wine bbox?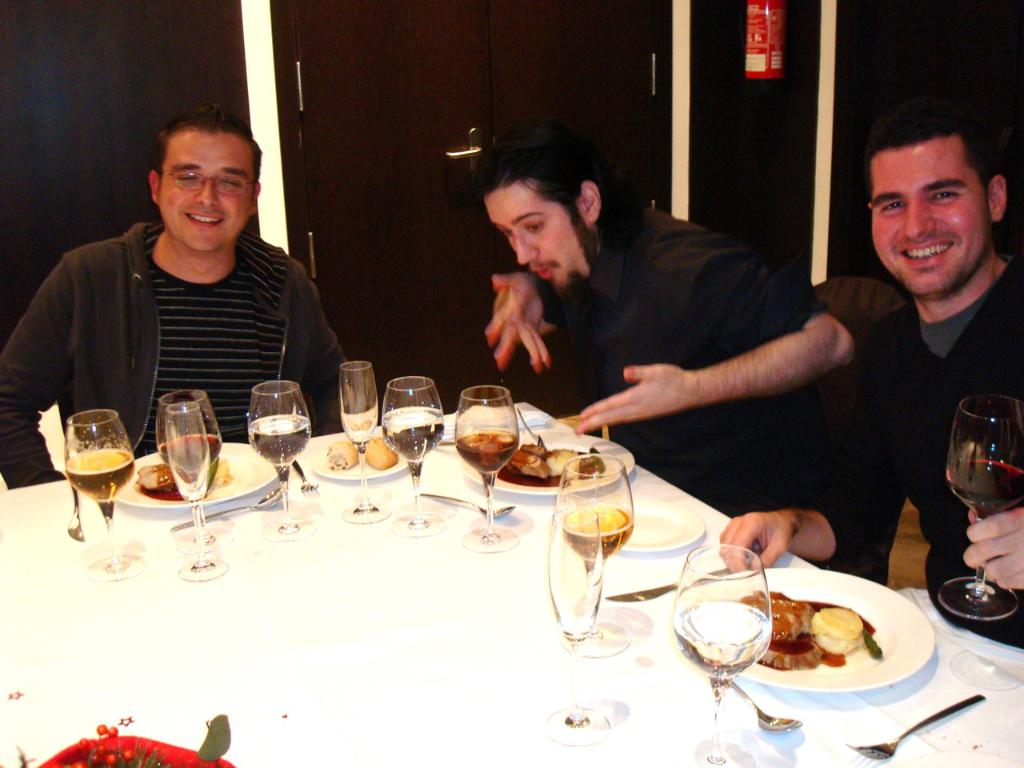
detection(66, 453, 131, 498)
